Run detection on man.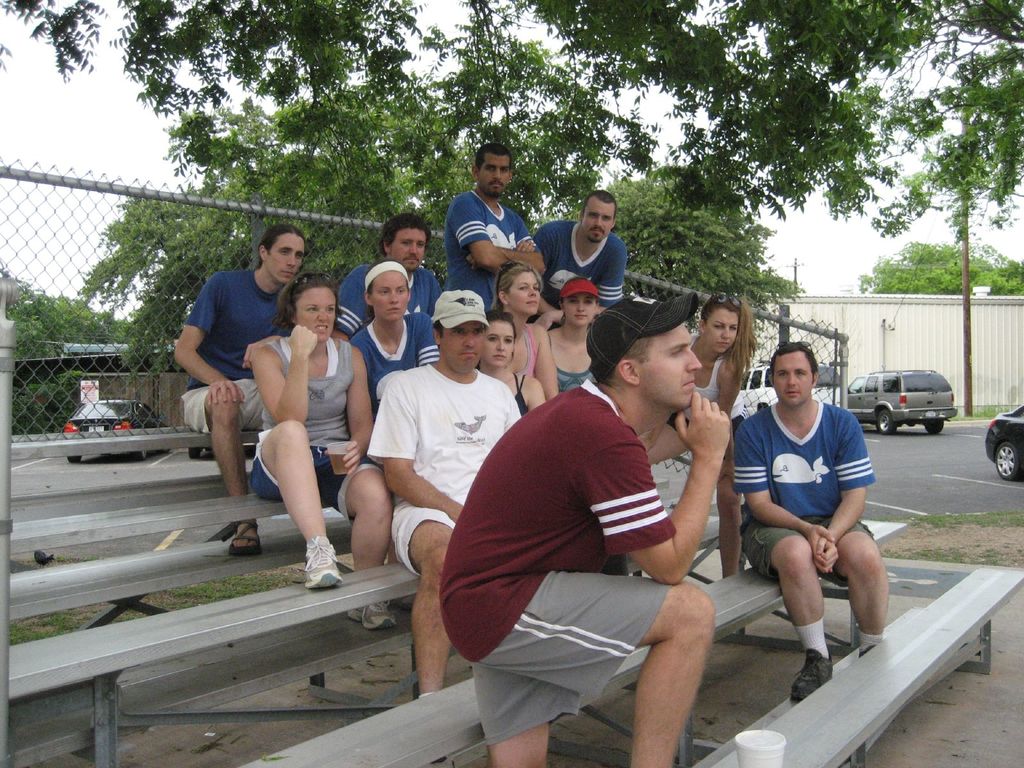
Result: [x1=730, y1=340, x2=887, y2=700].
